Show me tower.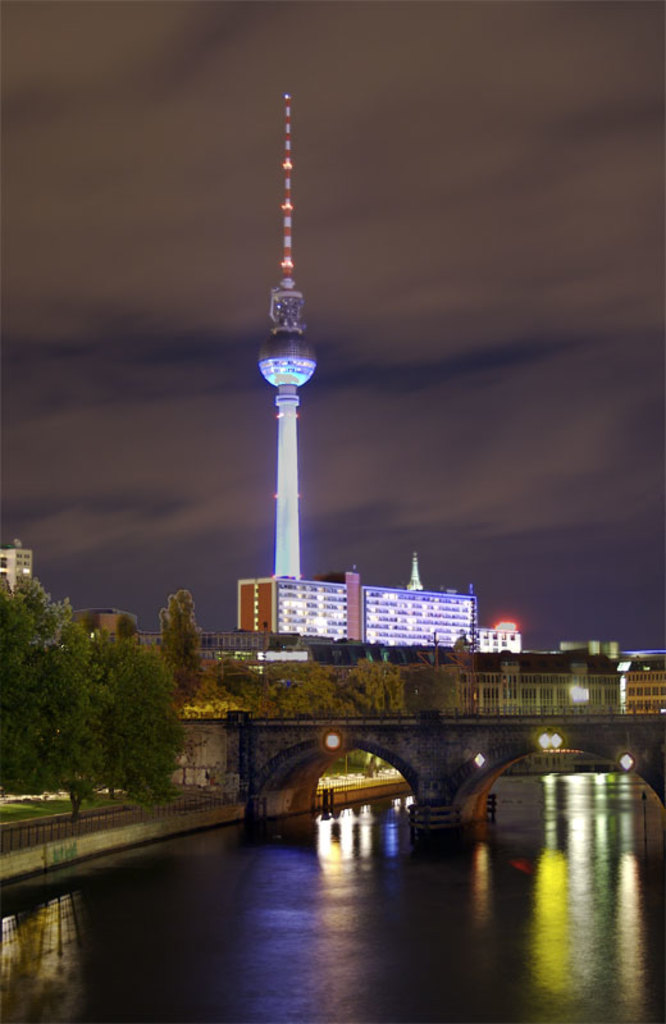
tower is here: [231,81,341,649].
